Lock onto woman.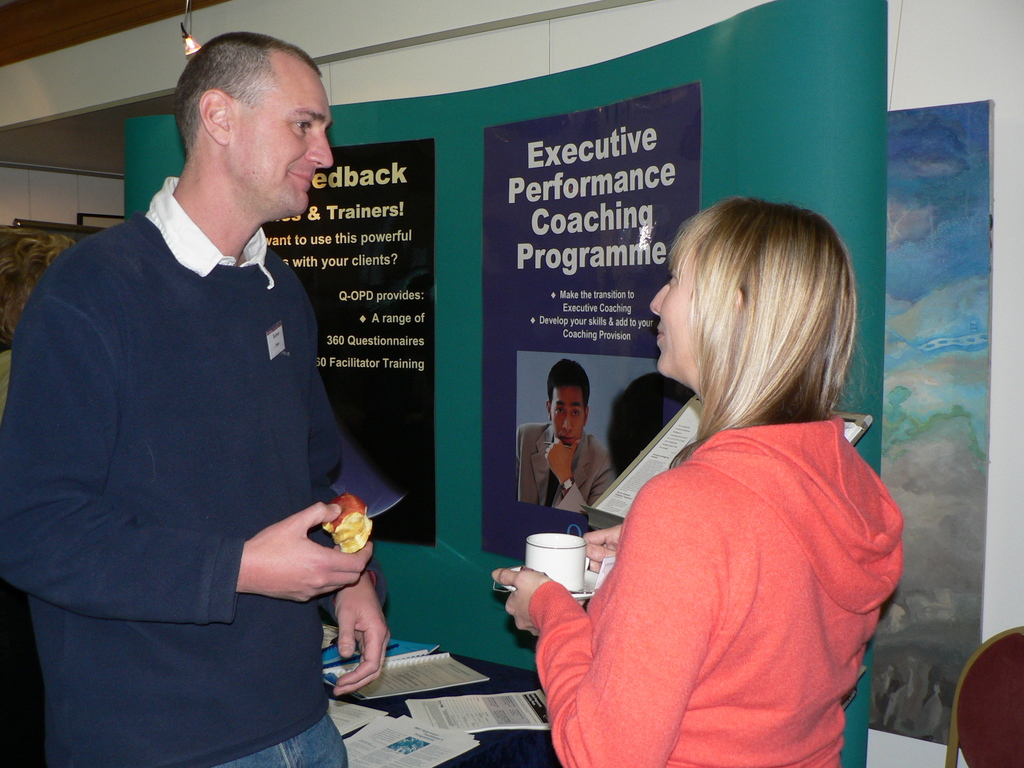
Locked: [526, 193, 884, 767].
